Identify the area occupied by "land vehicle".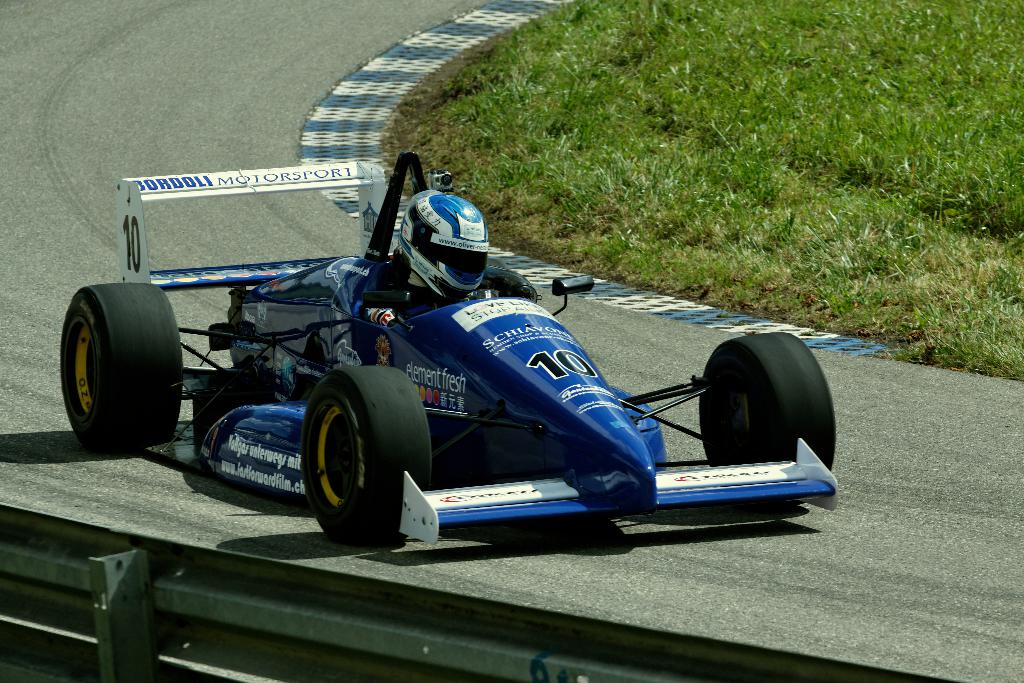
Area: l=90, t=195, r=824, b=555.
